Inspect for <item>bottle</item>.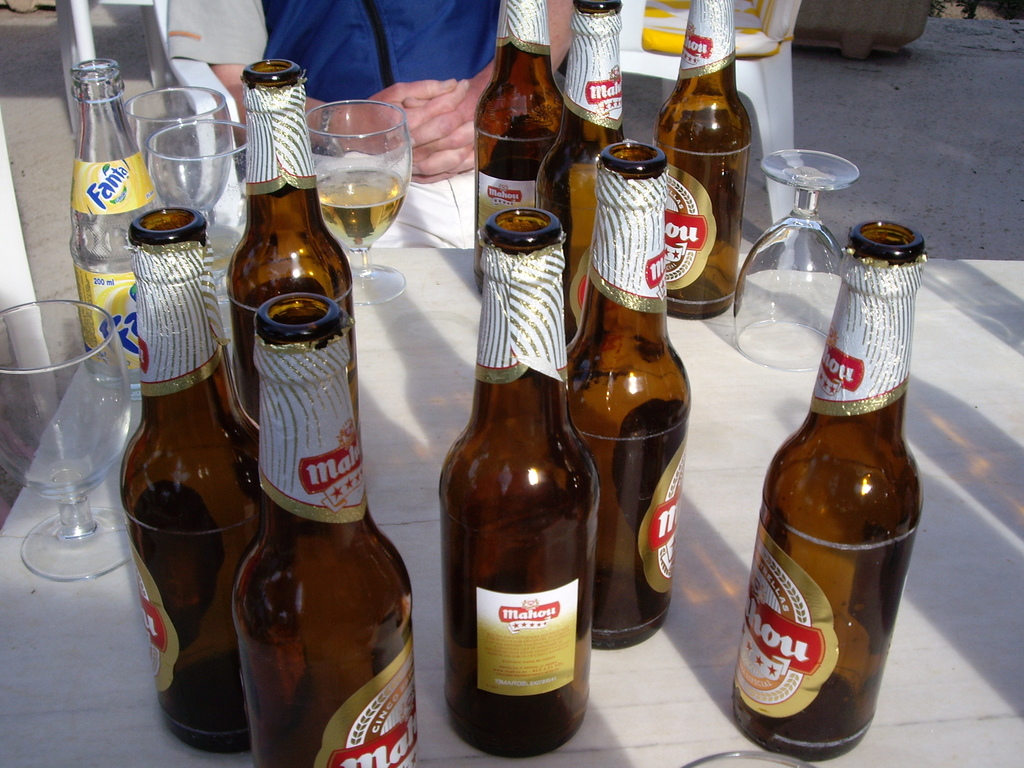
Inspection: {"x1": 561, "y1": 0, "x2": 630, "y2": 340}.
